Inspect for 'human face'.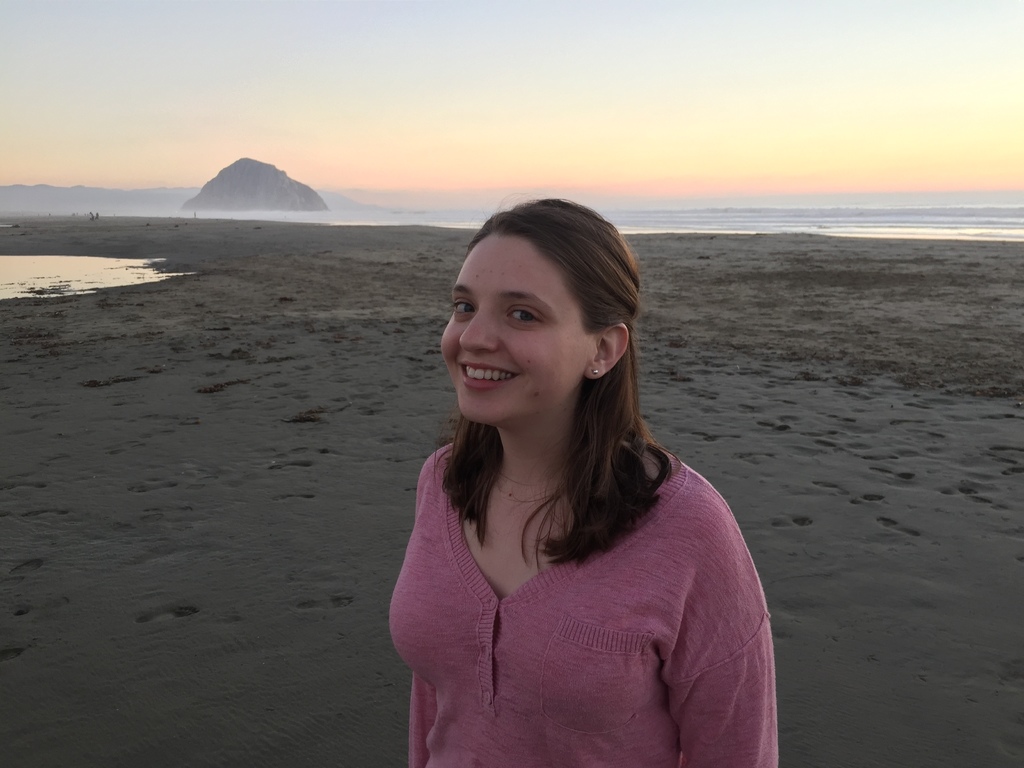
Inspection: {"x1": 440, "y1": 236, "x2": 582, "y2": 426}.
